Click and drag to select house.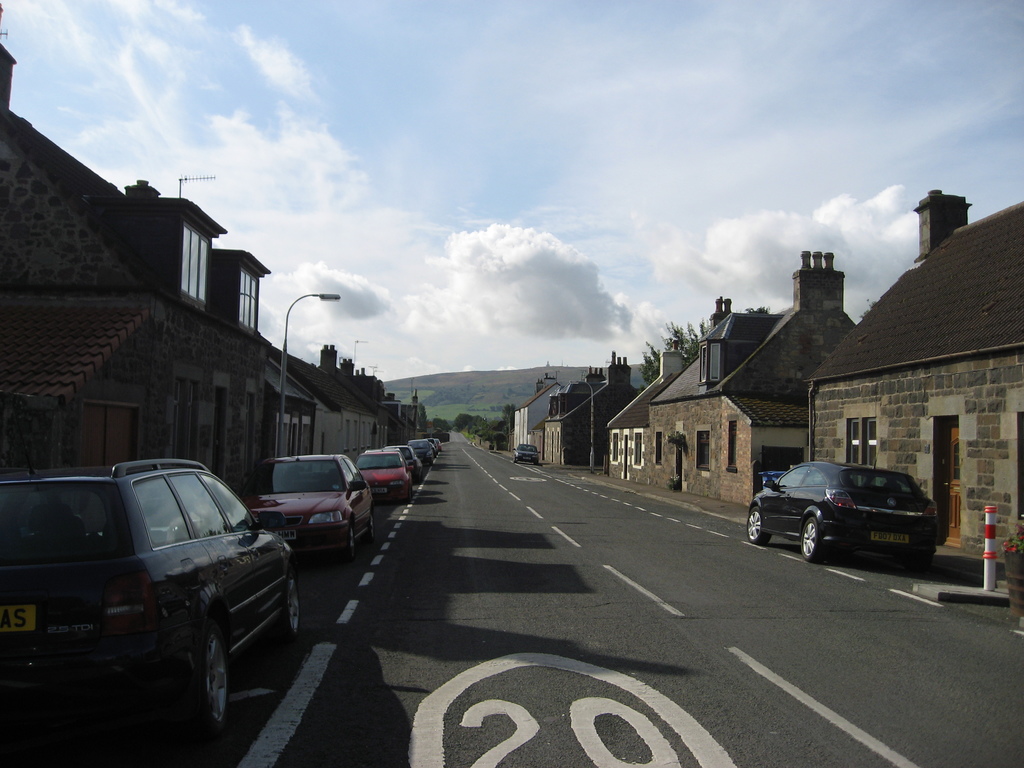
Selection: Rect(501, 365, 555, 458).
